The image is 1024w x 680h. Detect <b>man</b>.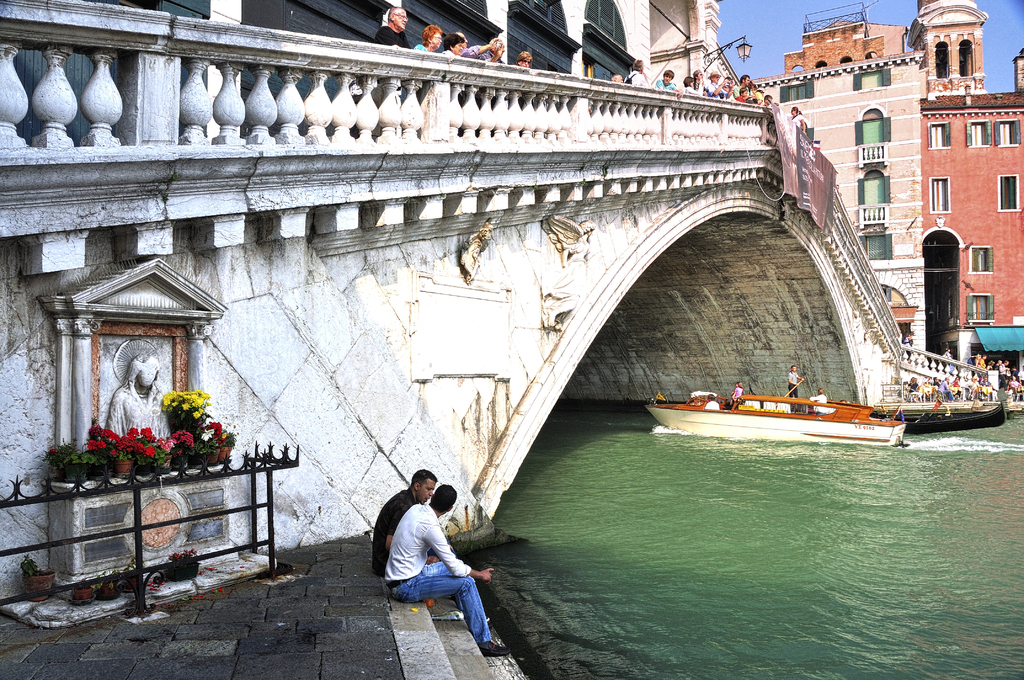
Detection: 783/362/804/409.
